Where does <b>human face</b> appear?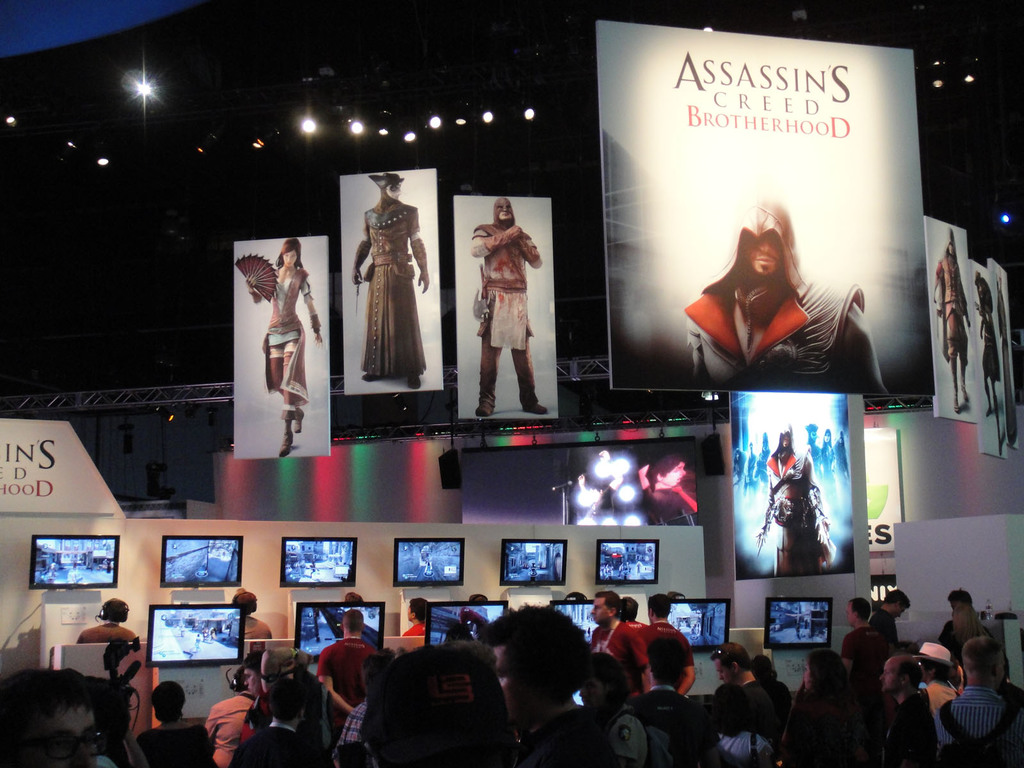
Appears at 491:638:531:721.
